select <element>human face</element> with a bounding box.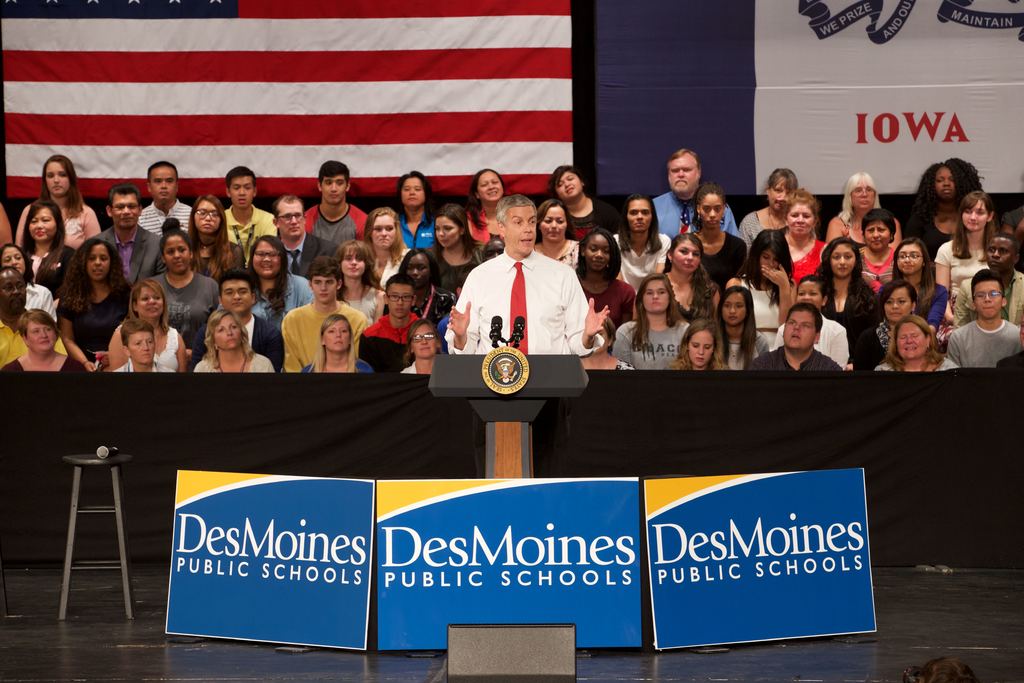
859/213/895/247.
